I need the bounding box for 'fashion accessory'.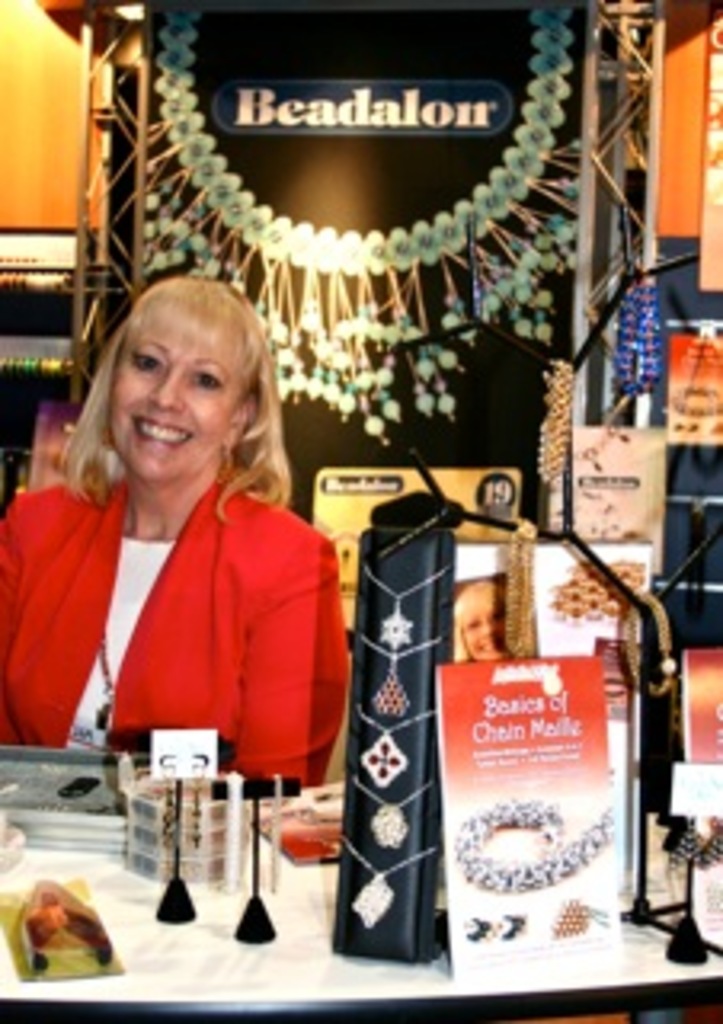
Here it is: select_region(352, 768, 435, 851).
